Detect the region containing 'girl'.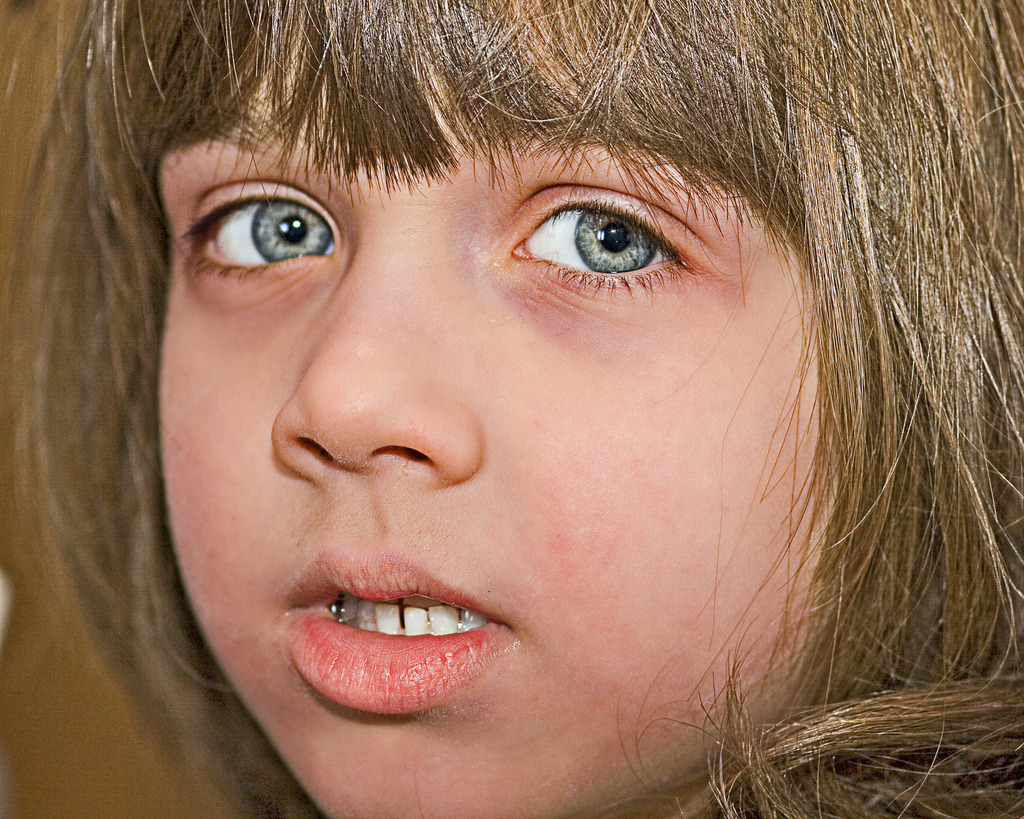
(left=0, top=0, right=1023, bottom=818).
